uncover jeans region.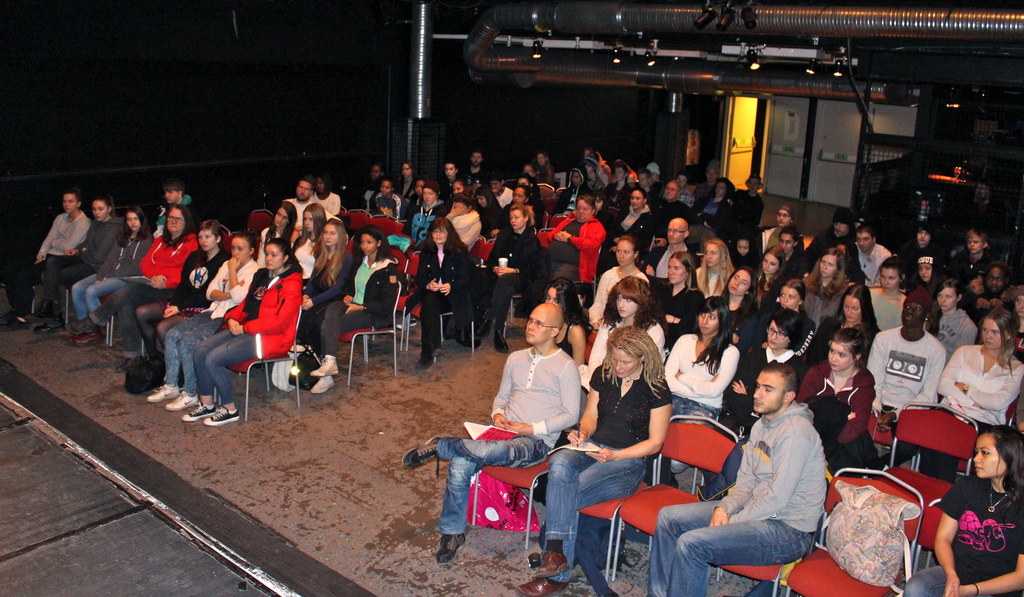
Uncovered: BBox(95, 281, 168, 354).
